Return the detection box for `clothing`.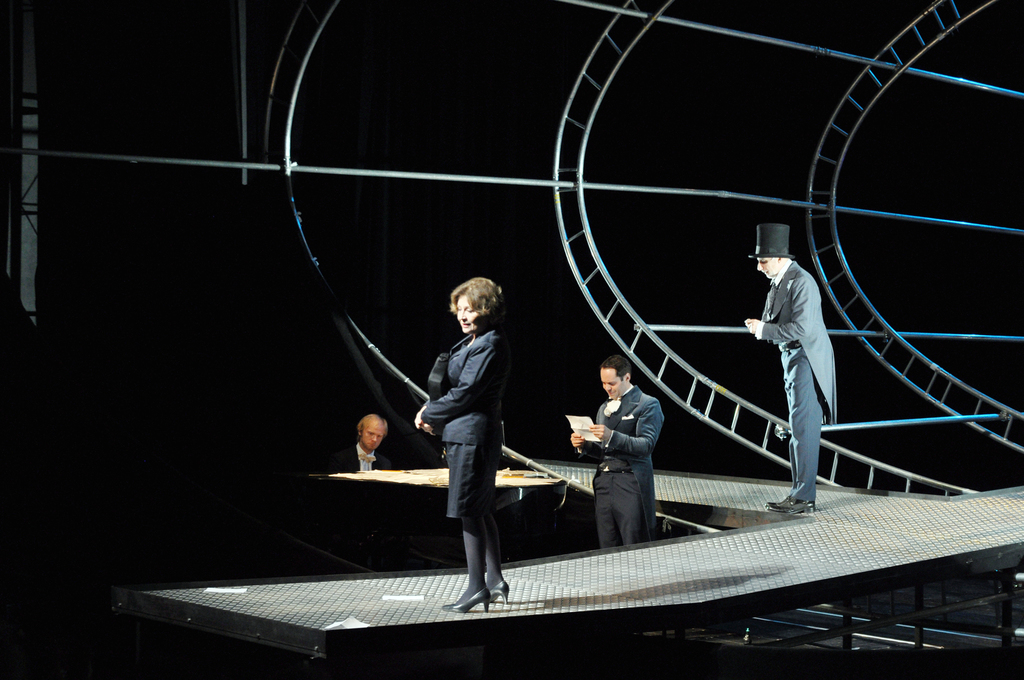
[584,368,679,562].
